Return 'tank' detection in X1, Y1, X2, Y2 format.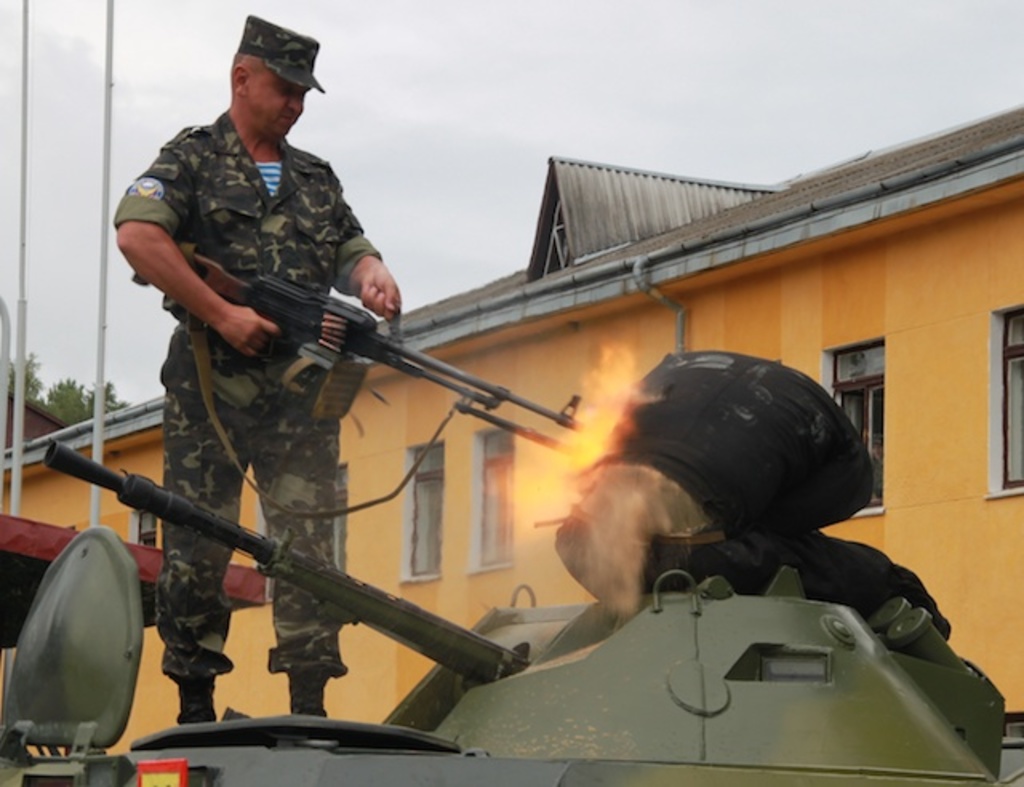
0, 347, 1022, 785.
